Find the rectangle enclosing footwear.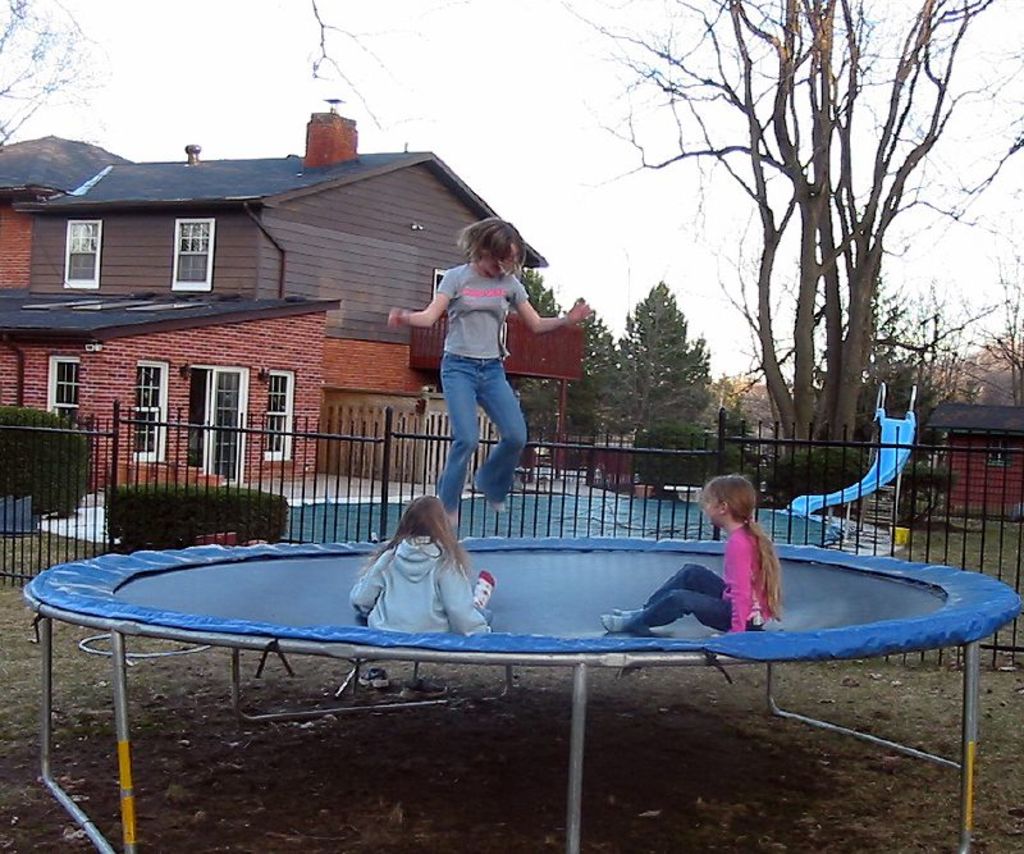
<bbox>357, 668, 390, 691</bbox>.
